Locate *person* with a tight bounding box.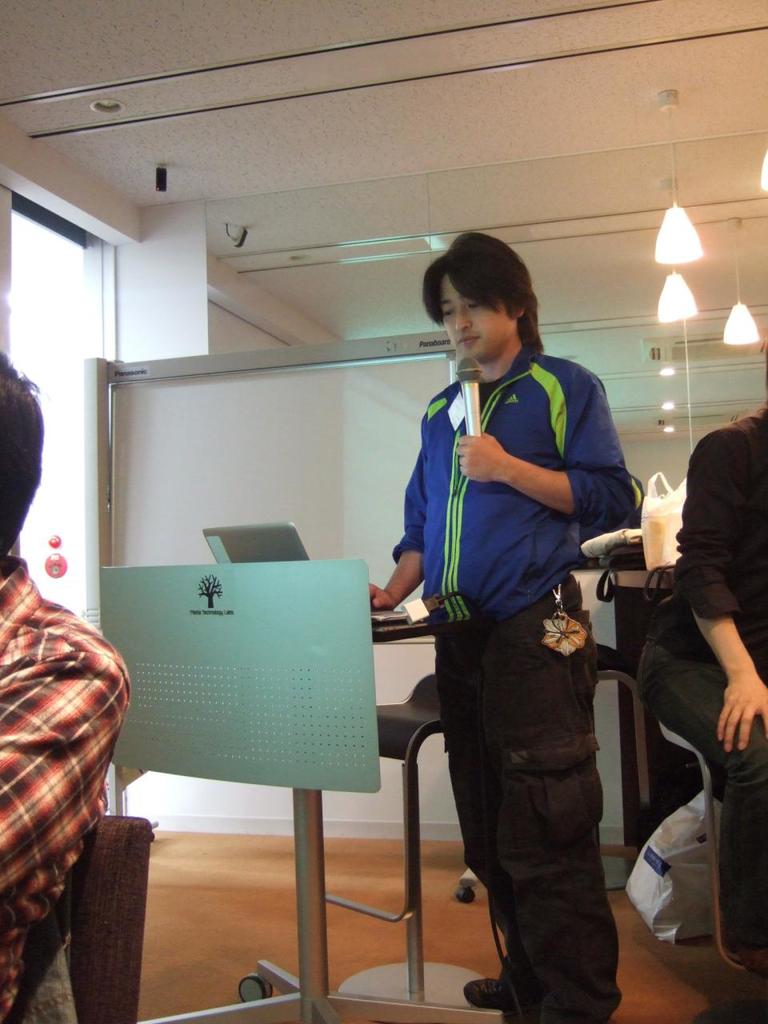
631,322,767,964.
